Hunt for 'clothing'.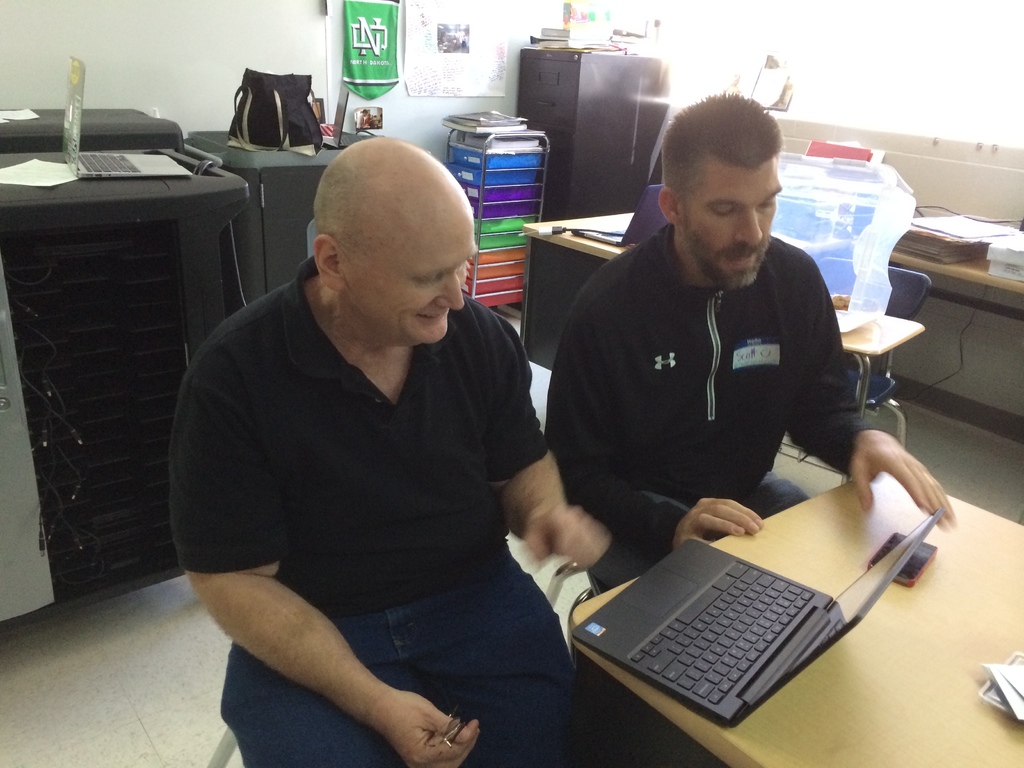
Hunted down at x1=168, y1=255, x2=602, y2=767.
